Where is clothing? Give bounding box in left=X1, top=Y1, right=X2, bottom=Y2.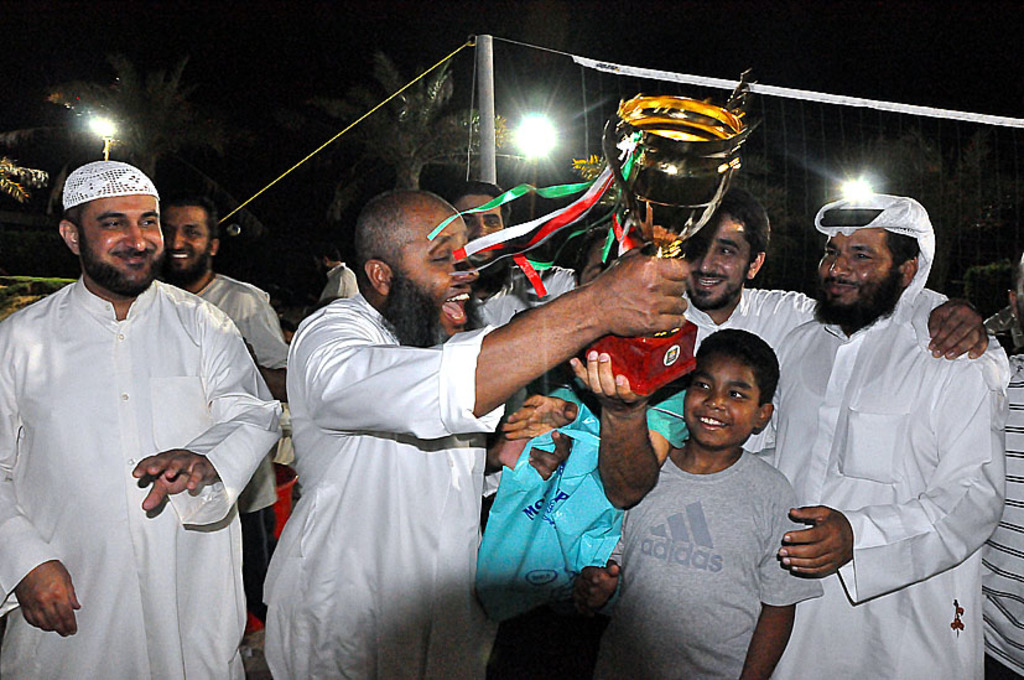
left=0, top=272, right=281, bottom=679.
